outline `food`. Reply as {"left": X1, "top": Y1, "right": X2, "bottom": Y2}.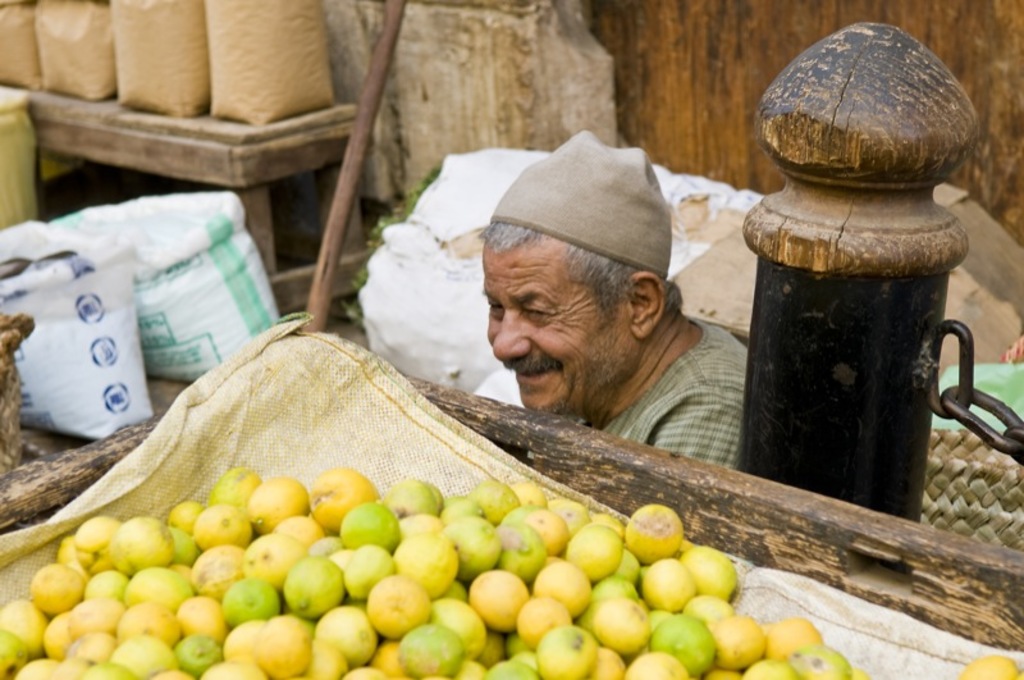
{"left": 392, "top": 621, "right": 458, "bottom": 679}.
